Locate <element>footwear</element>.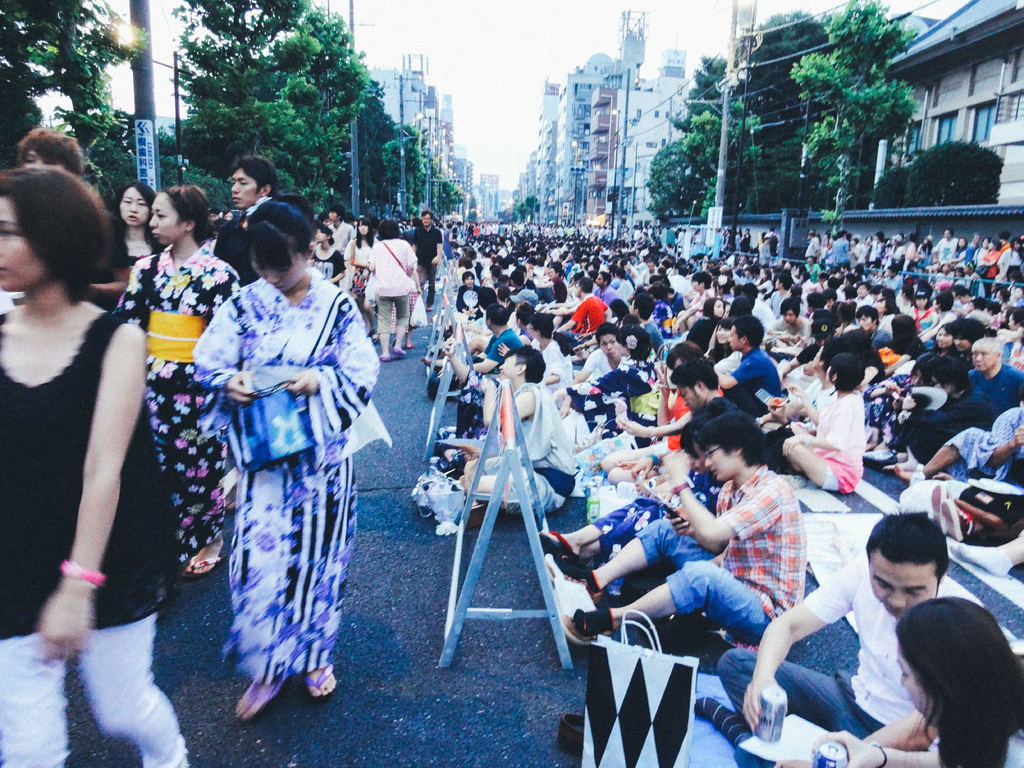
Bounding box: detection(563, 605, 615, 648).
